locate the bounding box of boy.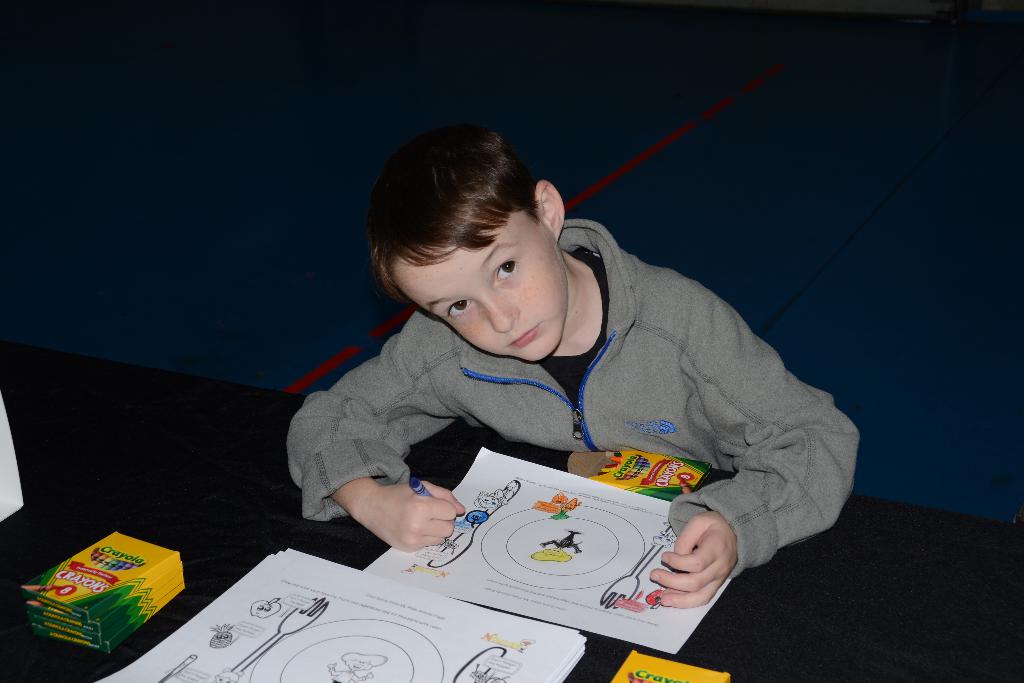
Bounding box: (281,126,888,625).
